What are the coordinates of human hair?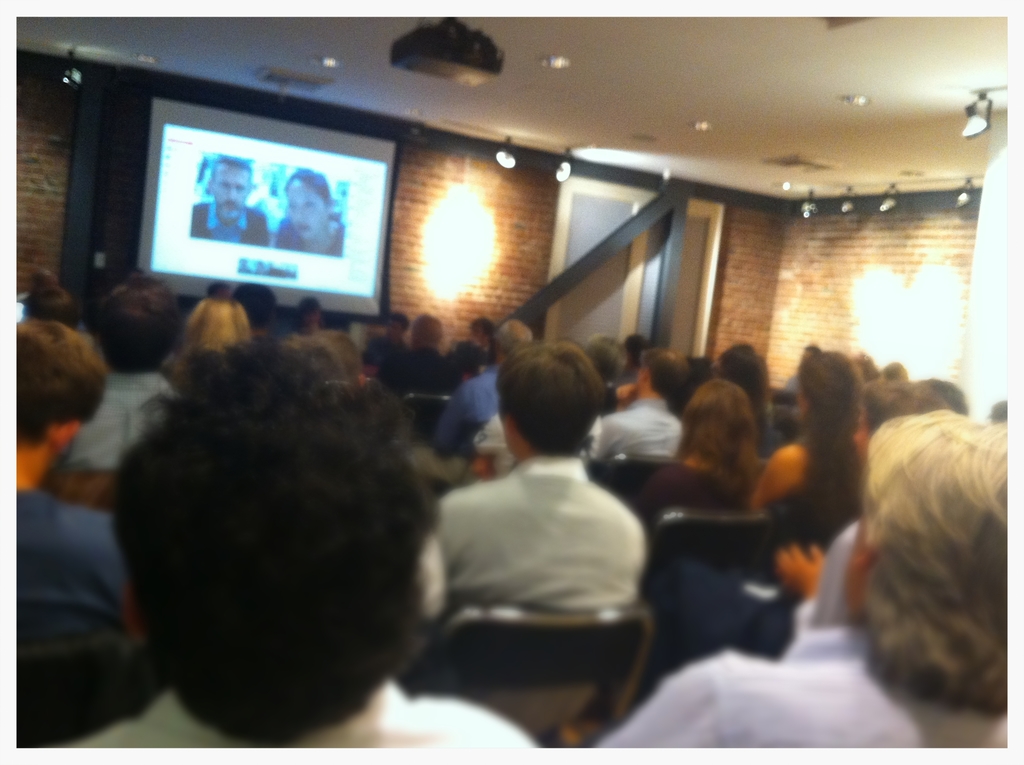
detection(211, 156, 253, 173).
